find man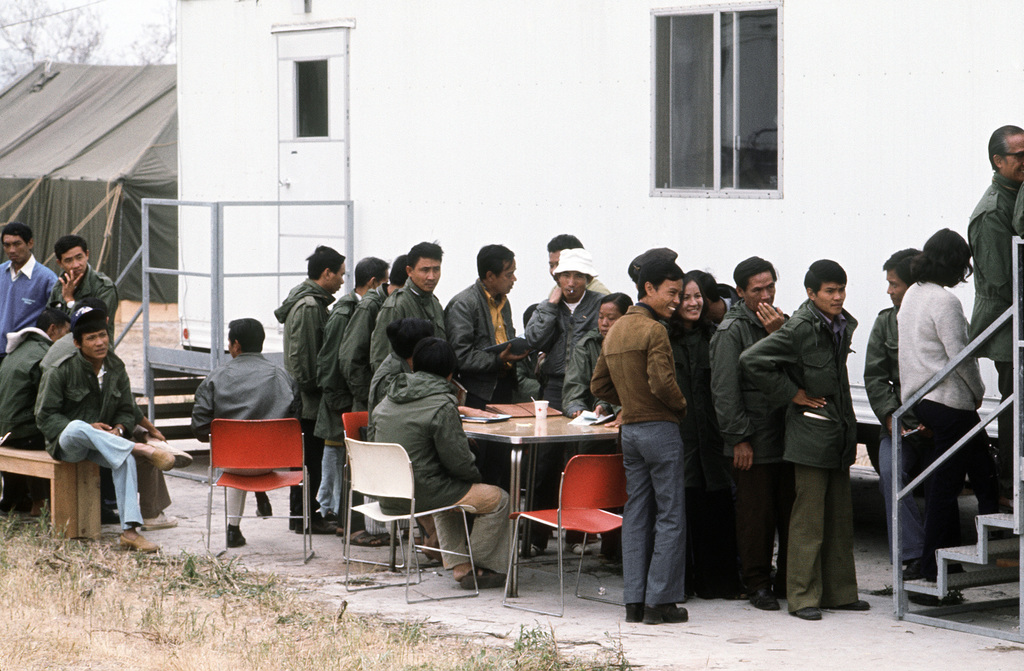
(left=456, top=239, right=543, bottom=405)
